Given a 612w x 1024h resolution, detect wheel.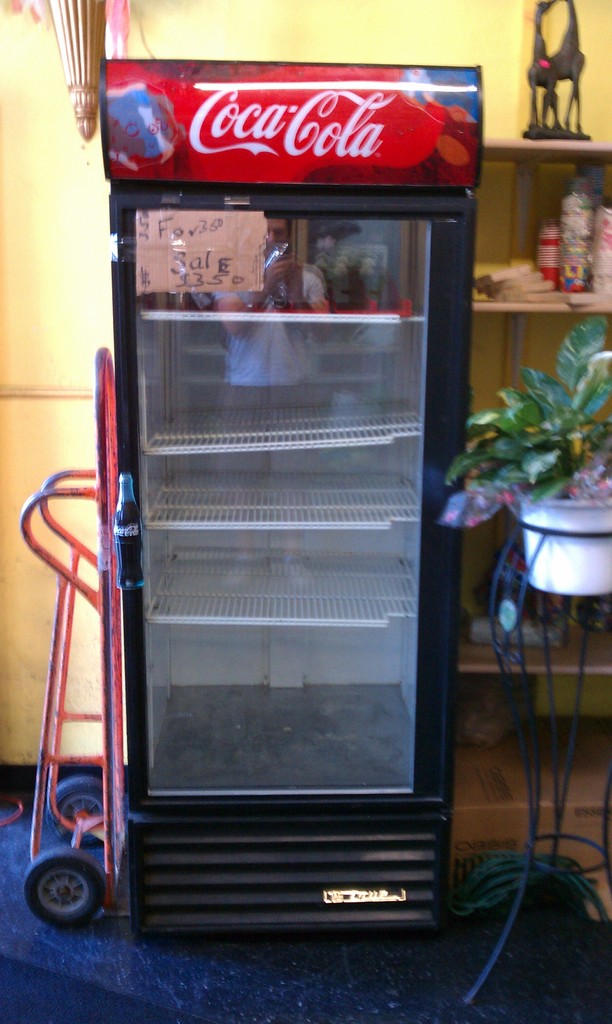
box=[20, 855, 104, 925].
